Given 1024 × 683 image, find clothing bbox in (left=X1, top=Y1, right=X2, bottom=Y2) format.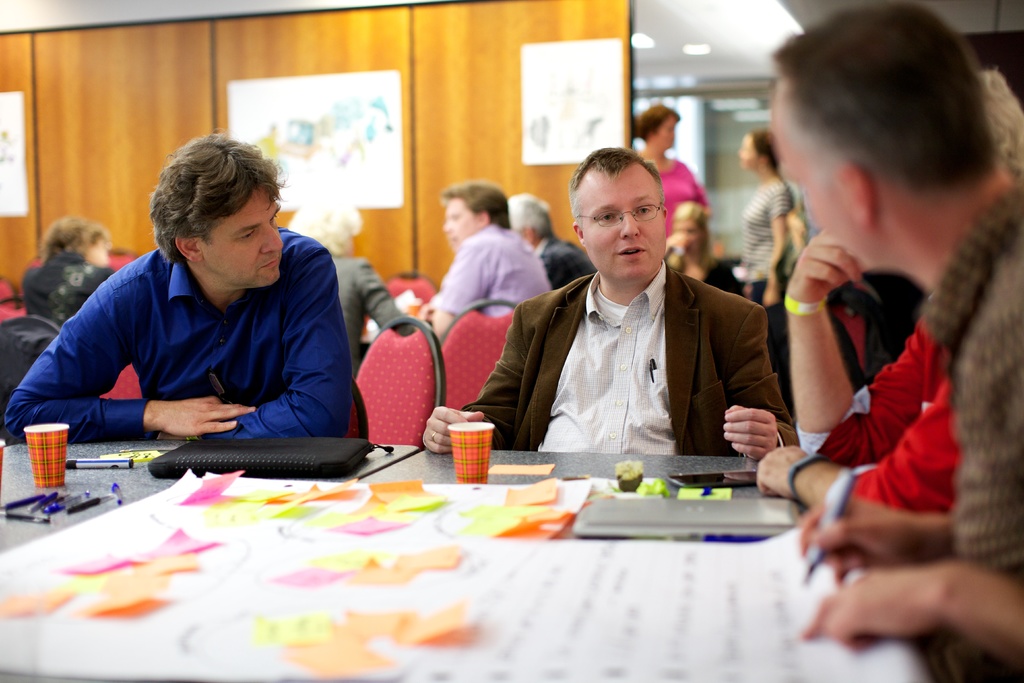
(left=339, top=259, right=416, bottom=349).
